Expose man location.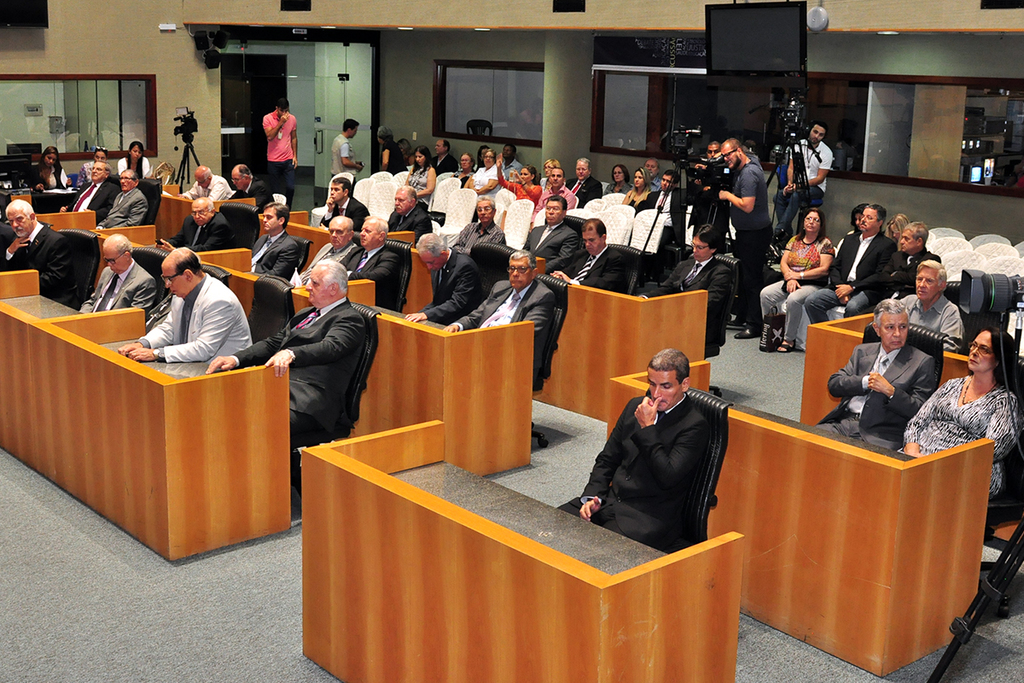
Exposed at x1=445 y1=201 x2=508 y2=271.
